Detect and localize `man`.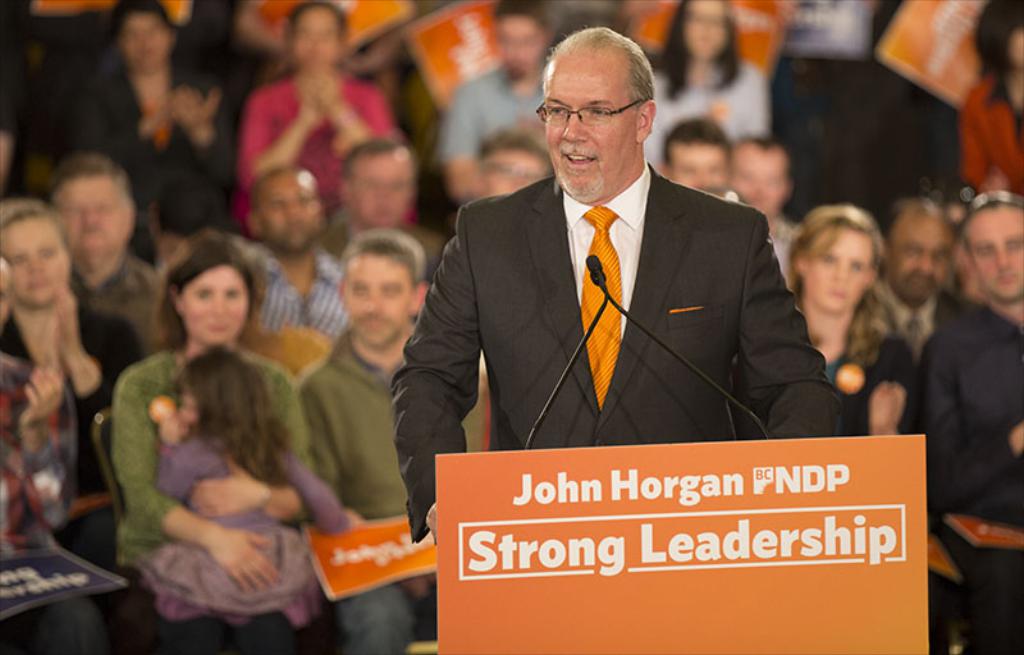
Localized at box(659, 118, 737, 201).
